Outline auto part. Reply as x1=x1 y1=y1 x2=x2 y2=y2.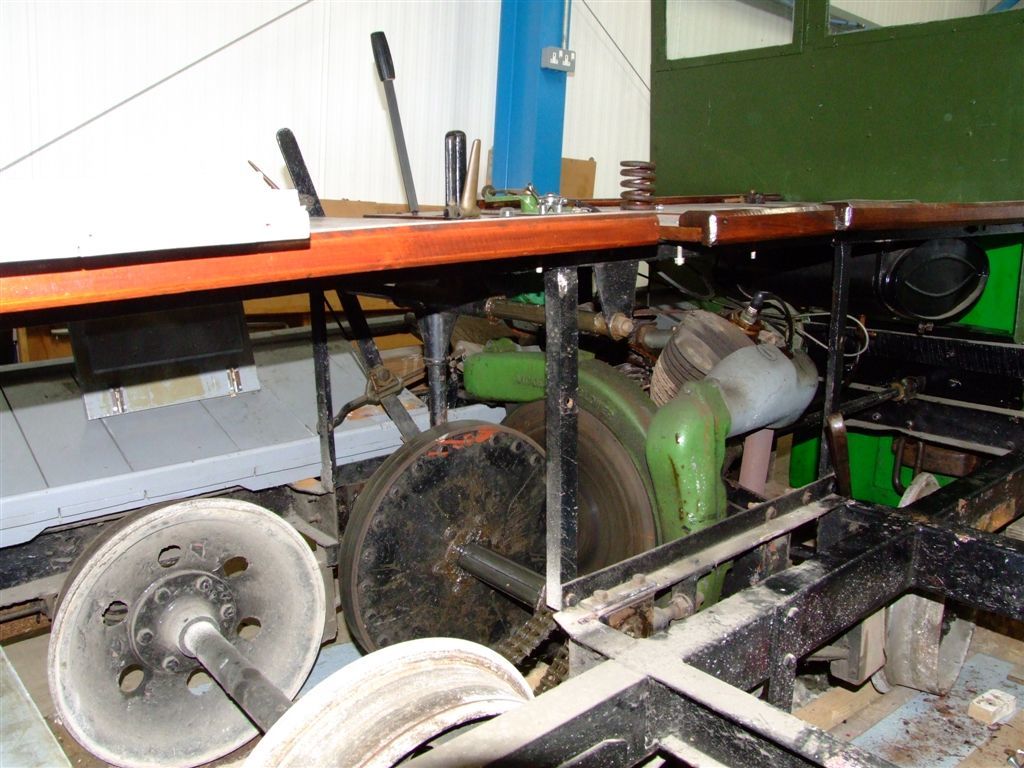
x1=236 y1=650 x2=537 y2=767.
